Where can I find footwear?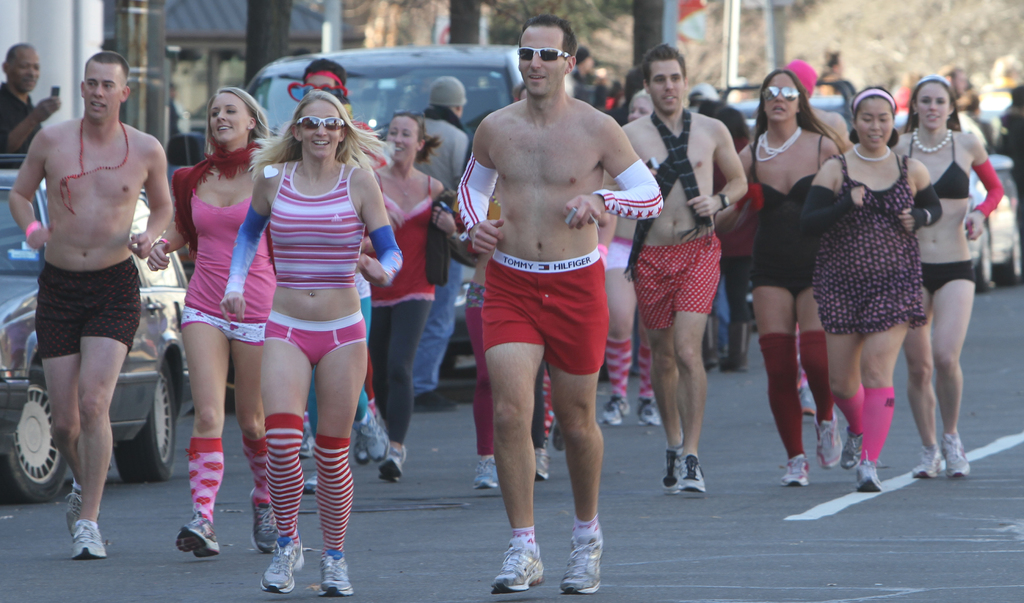
You can find it at <region>319, 552, 353, 599</region>.
